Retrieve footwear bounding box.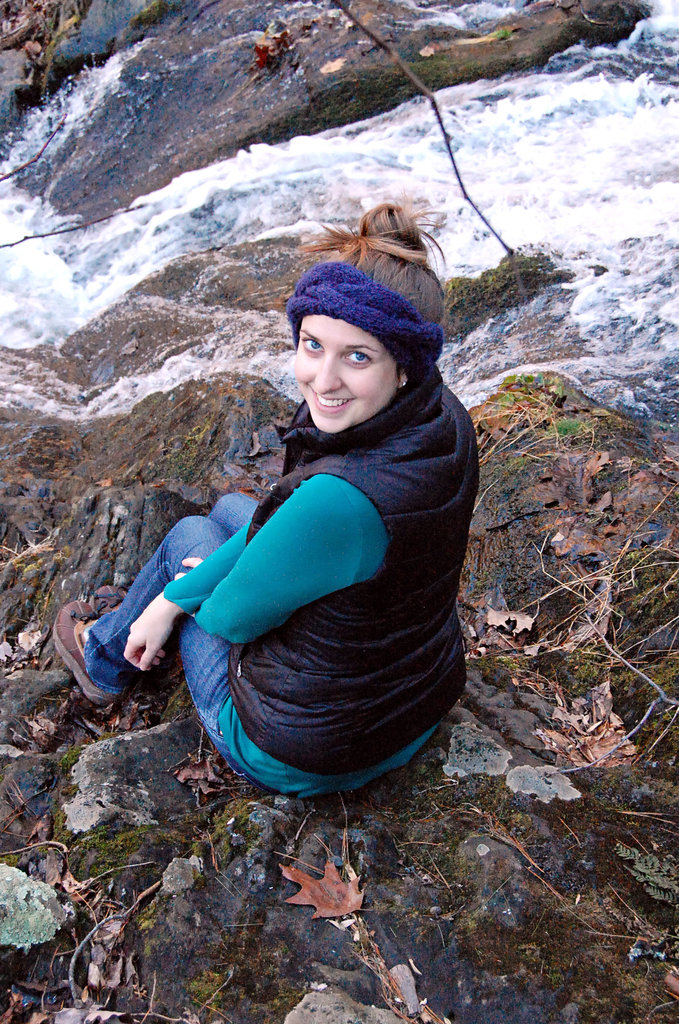
Bounding box: rect(90, 580, 131, 620).
